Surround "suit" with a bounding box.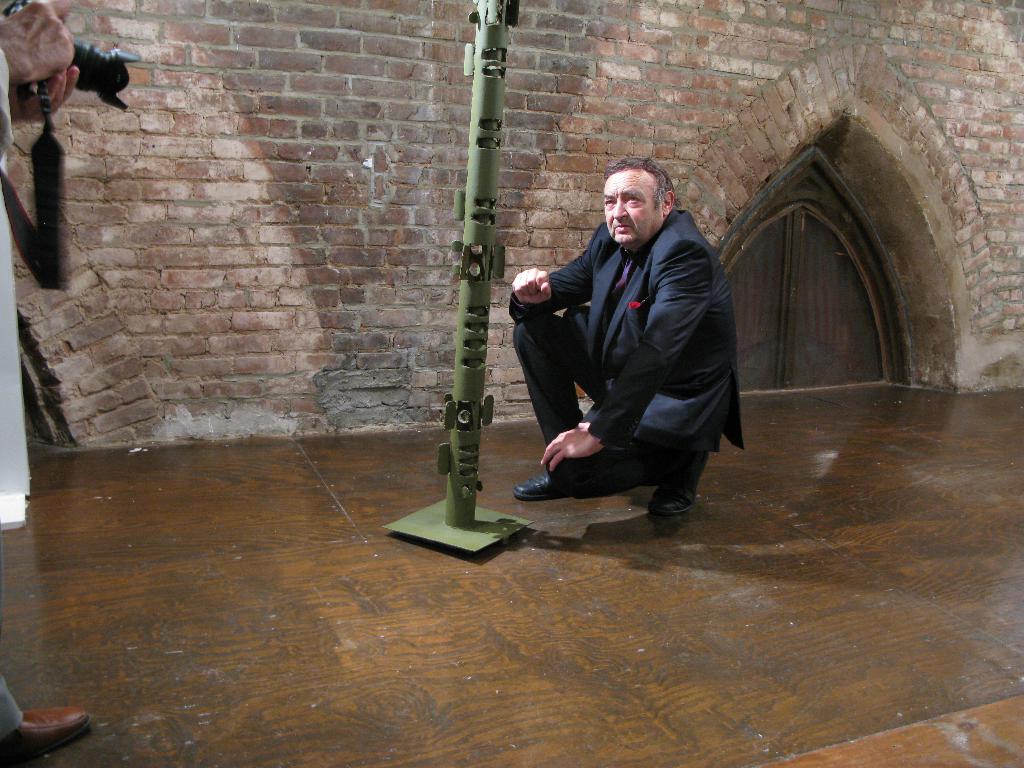
[508, 208, 745, 451].
